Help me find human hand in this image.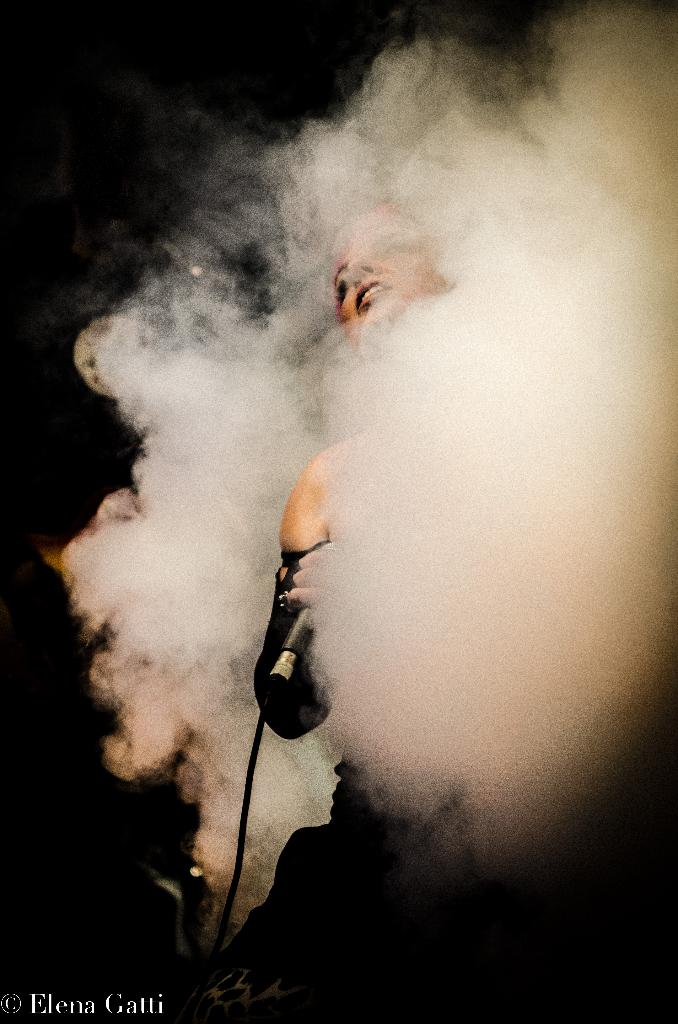
Found it: 278,533,362,636.
